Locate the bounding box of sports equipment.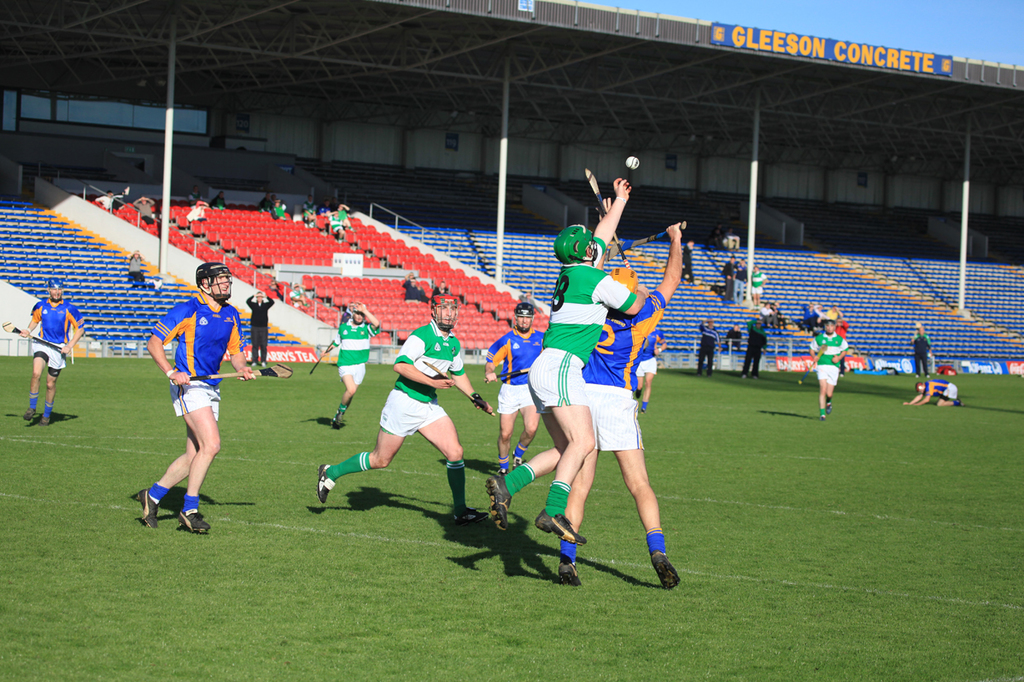
Bounding box: box(530, 515, 582, 547).
